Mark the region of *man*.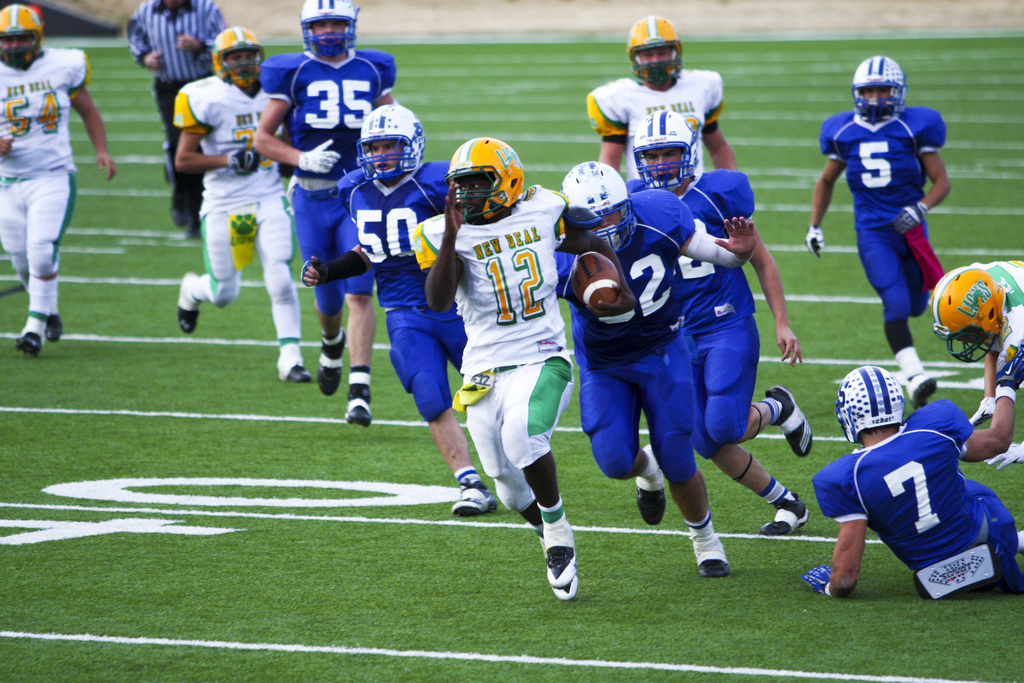
Region: detection(0, 10, 104, 358).
